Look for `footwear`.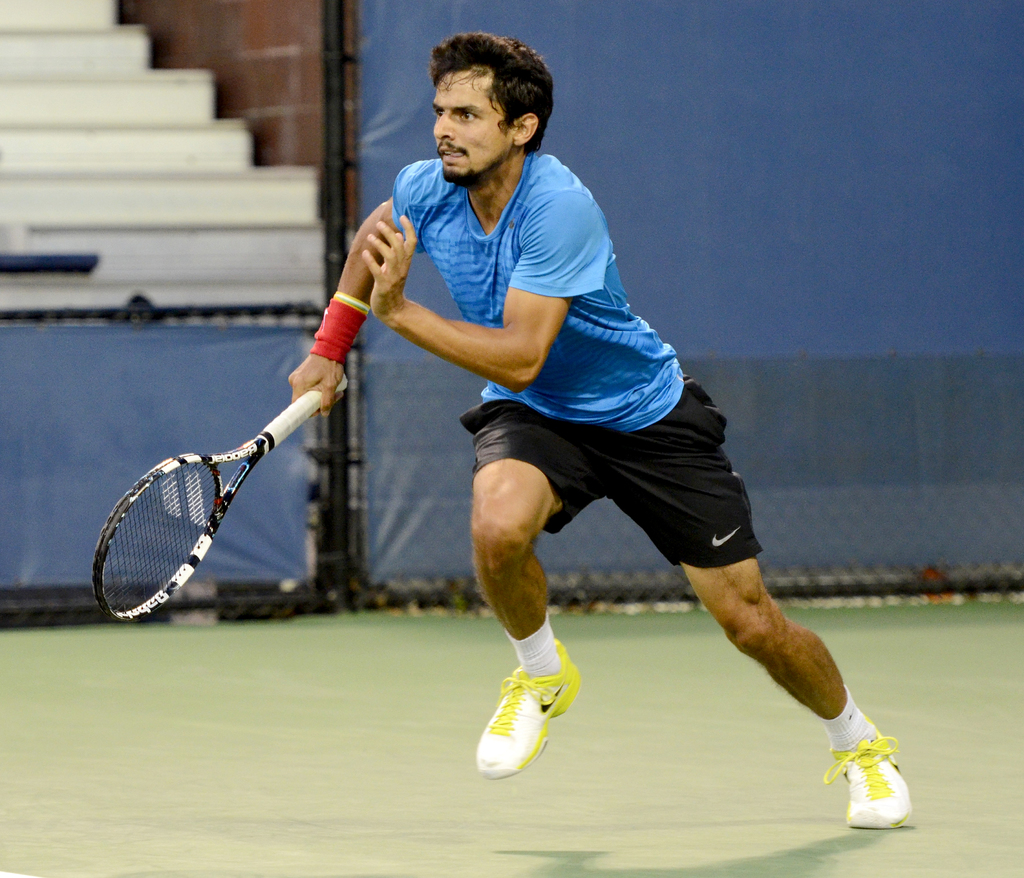
Found: pyautogui.locateOnScreen(820, 731, 913, 831).
